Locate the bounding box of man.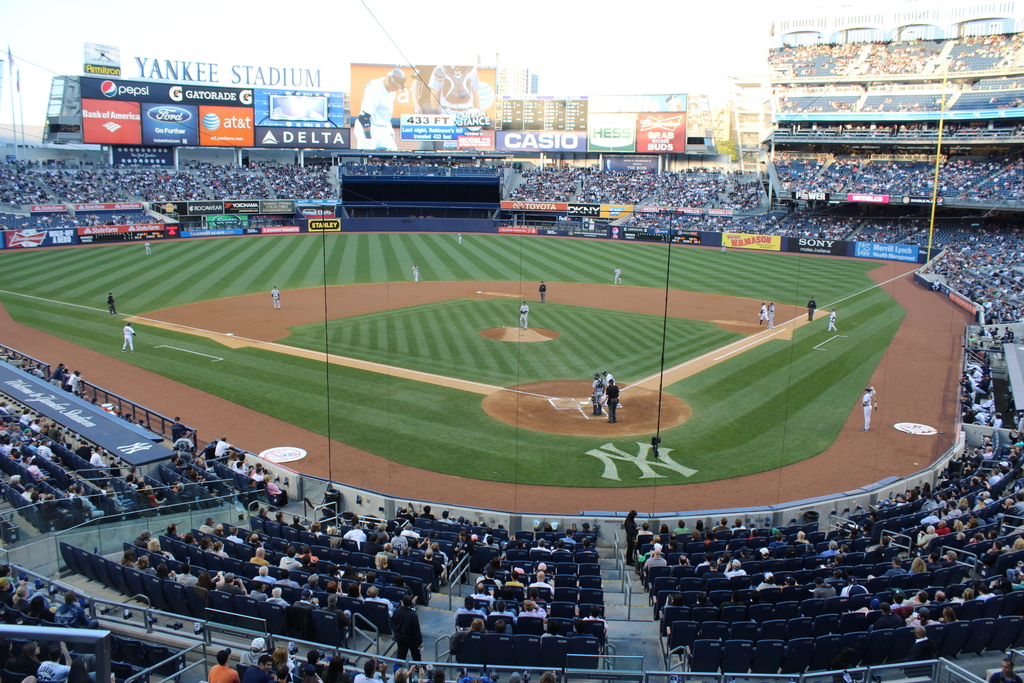
Bounding box: (806, 297, 817, 325).
